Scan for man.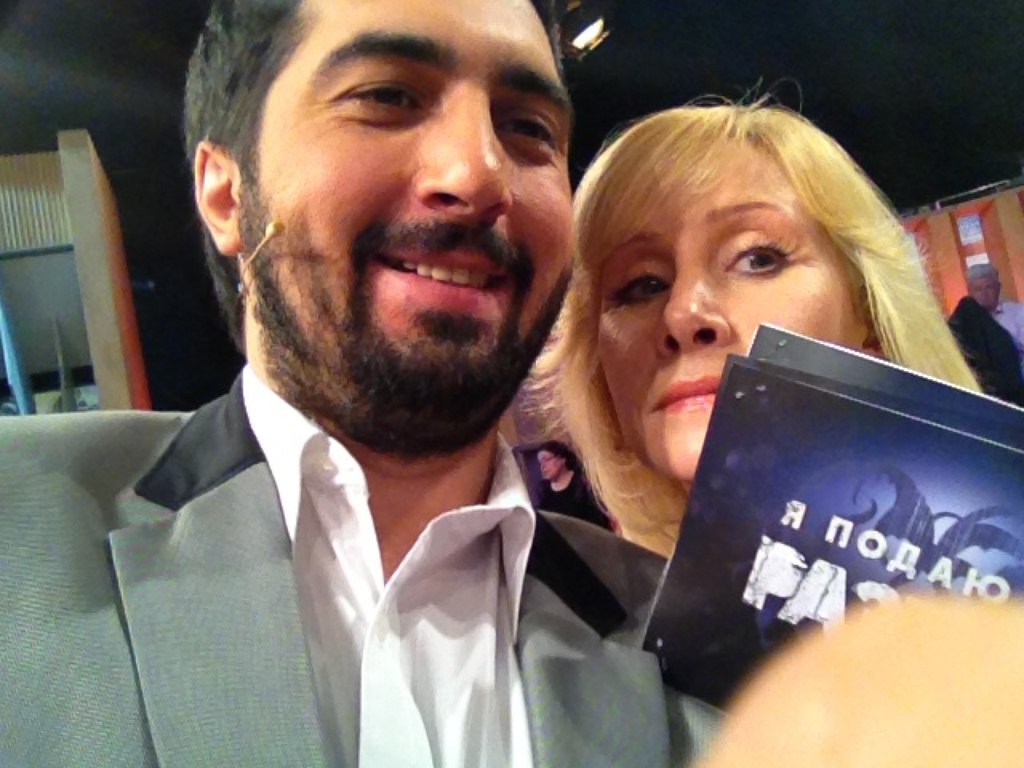
Scan result: bbox=[5, 15, 716, 764].
